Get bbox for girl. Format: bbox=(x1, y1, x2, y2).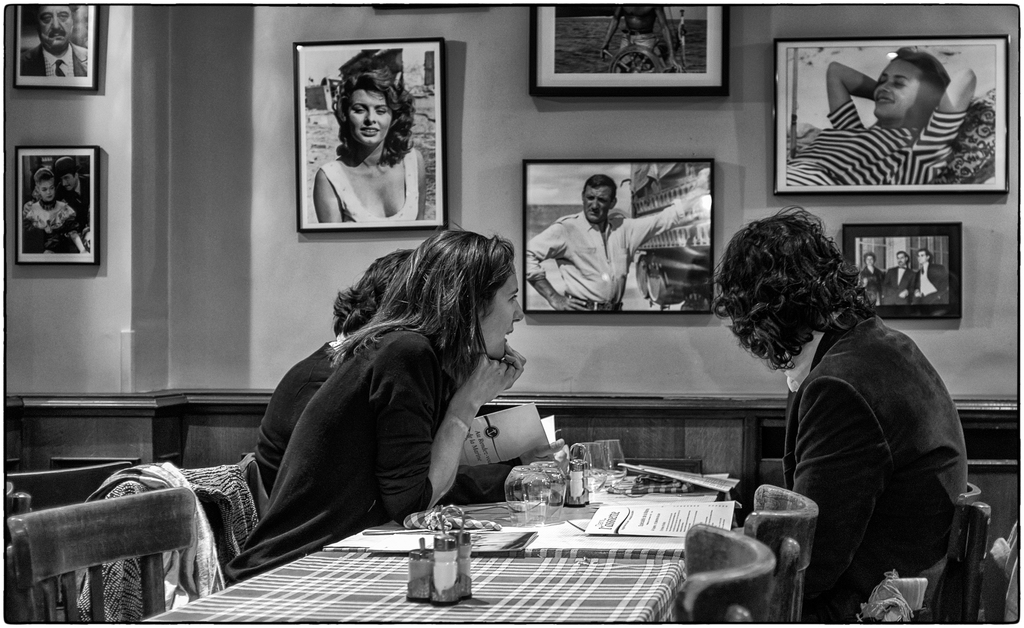
bbox=(785, 47, 975, 187).
